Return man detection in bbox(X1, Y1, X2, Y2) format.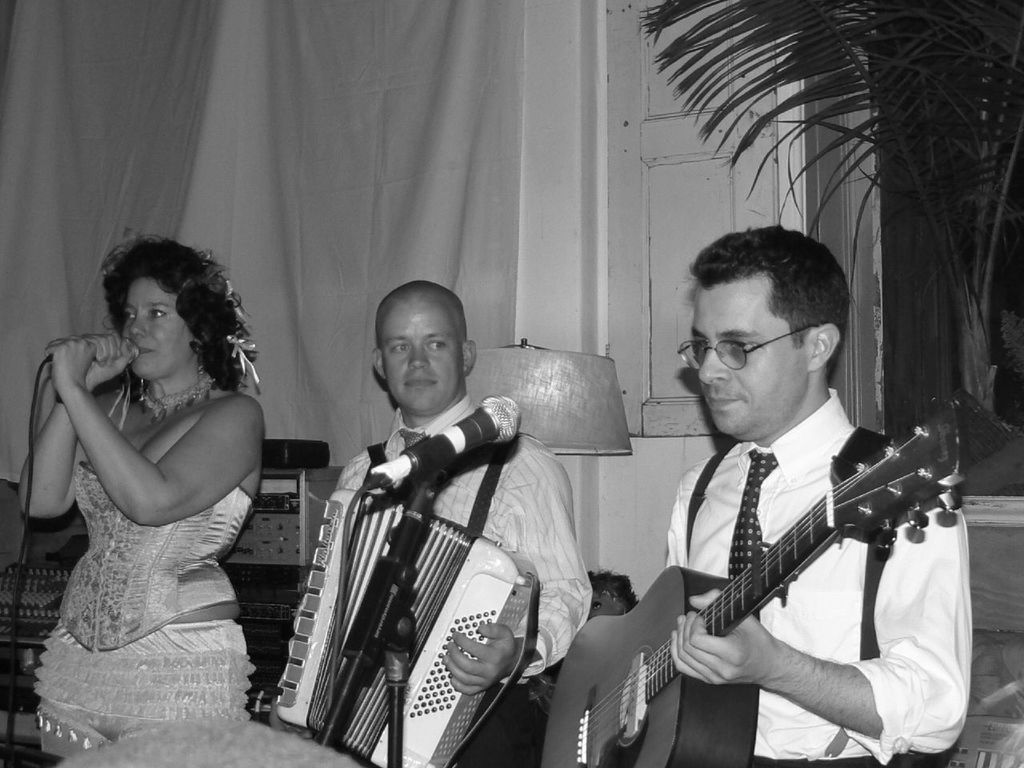
bbox(516, 225, 996, 767).
